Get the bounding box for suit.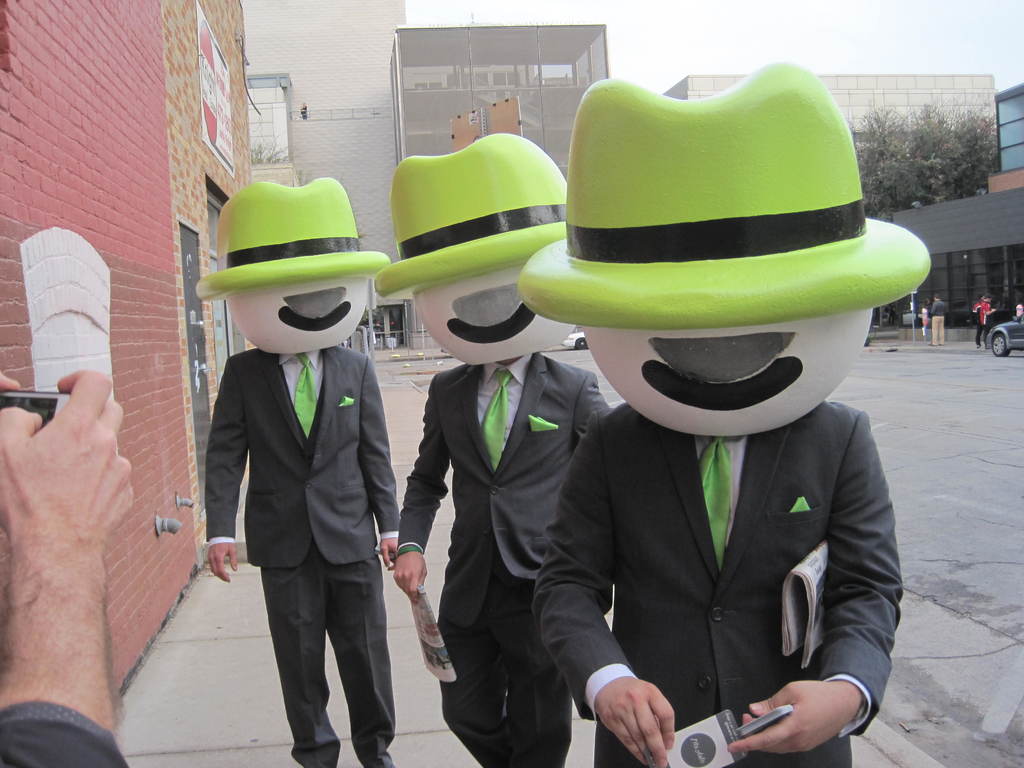
{"left": 533, "top": 397, "right": 904, "bottom": 767}.
